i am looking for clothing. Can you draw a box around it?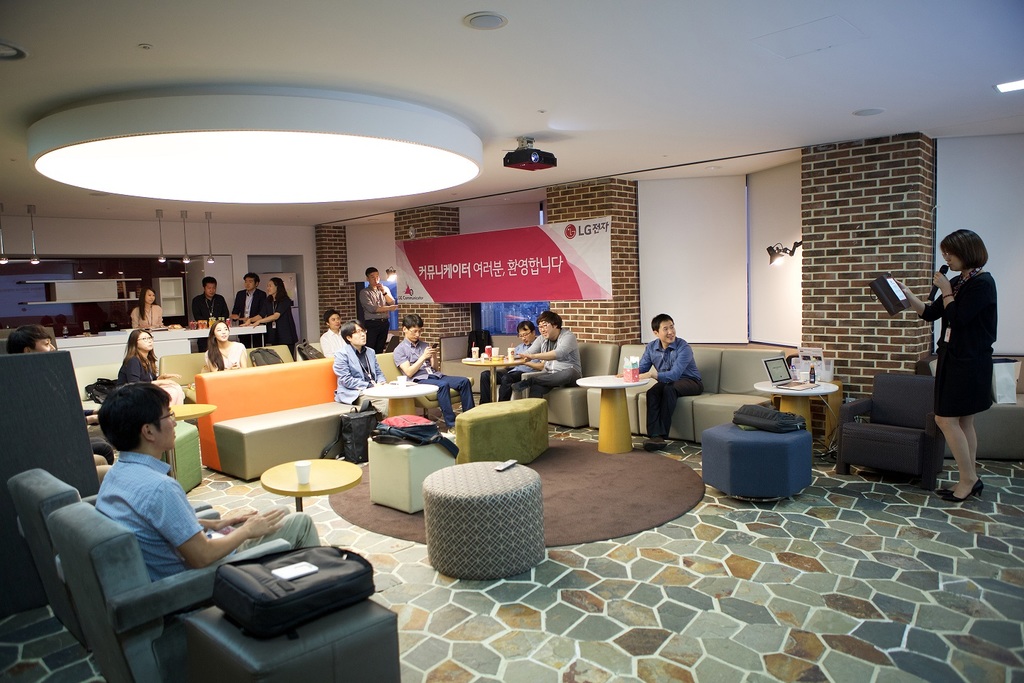
Sure, the bounding box is rect(191, 293, 232, 354).
